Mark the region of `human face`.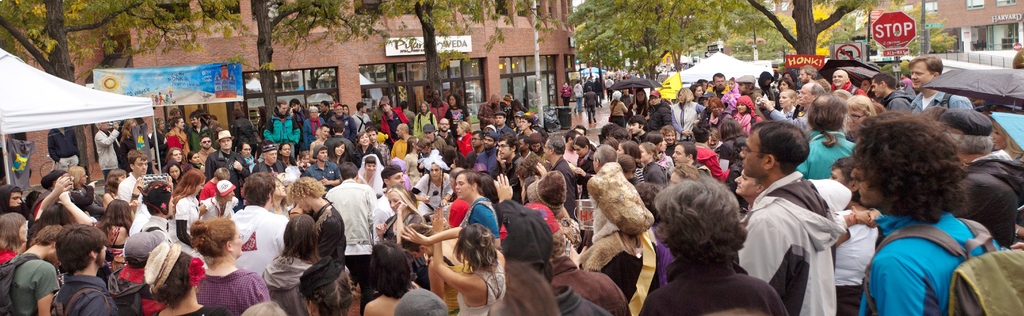
Region: [left=731, top=170, right=753, bottom=195].
